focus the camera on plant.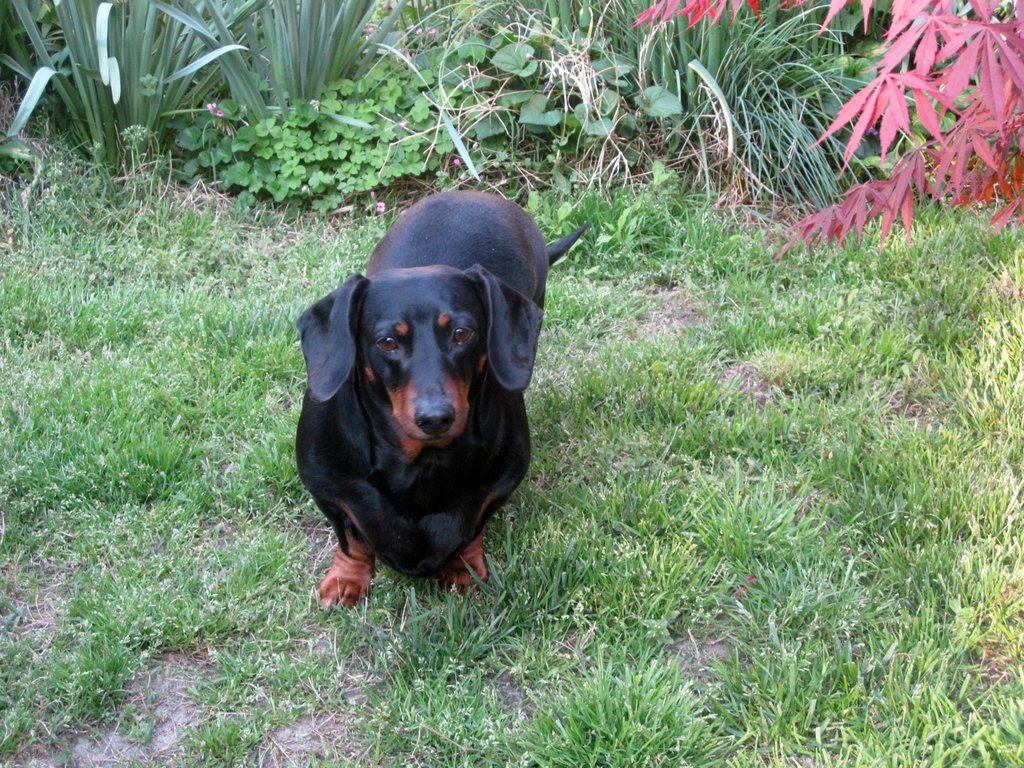
Focus region: (left=152, top=0, right=381, bottom=132).
